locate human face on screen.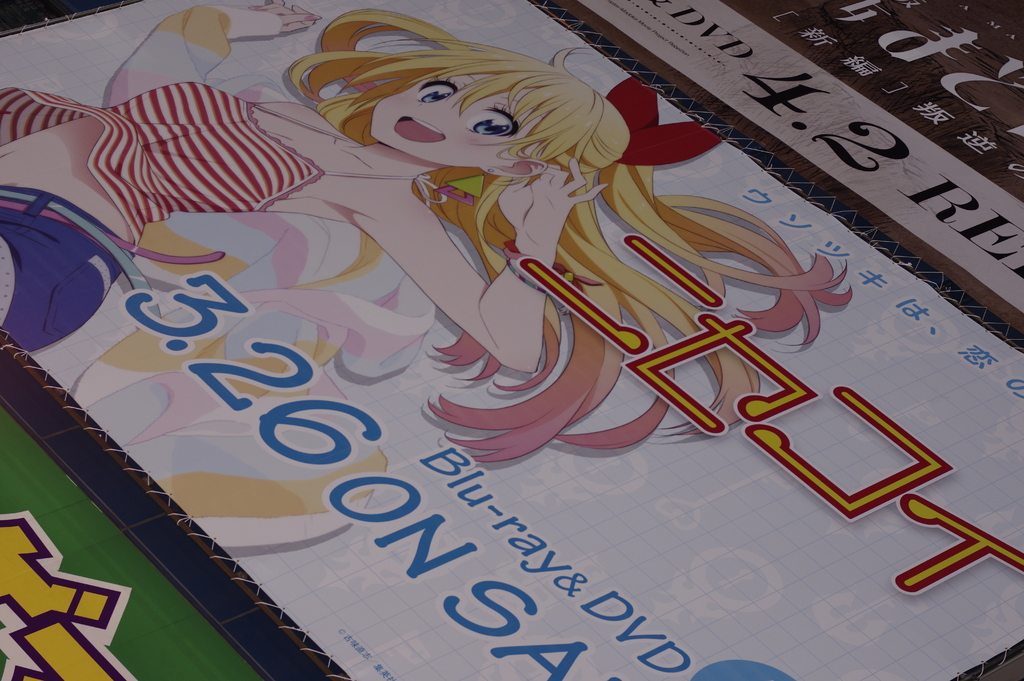
On screen at <region>369, 74, 539, 168</region>.
